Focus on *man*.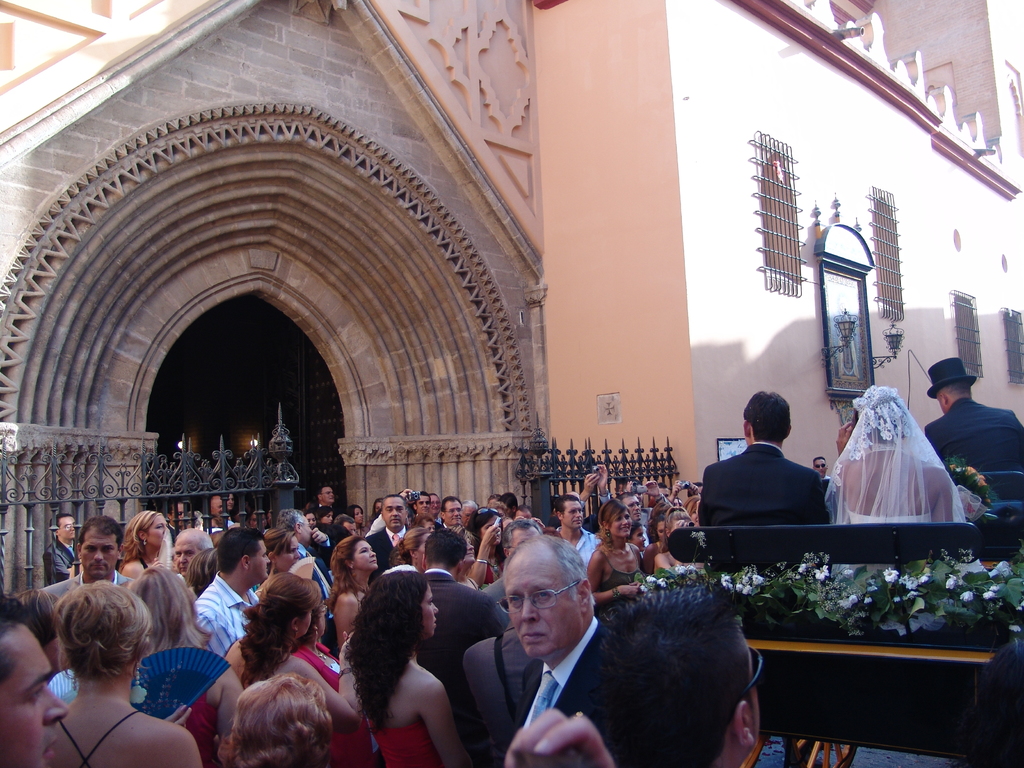
Focused at select_region(0, 596, 73, 763).
